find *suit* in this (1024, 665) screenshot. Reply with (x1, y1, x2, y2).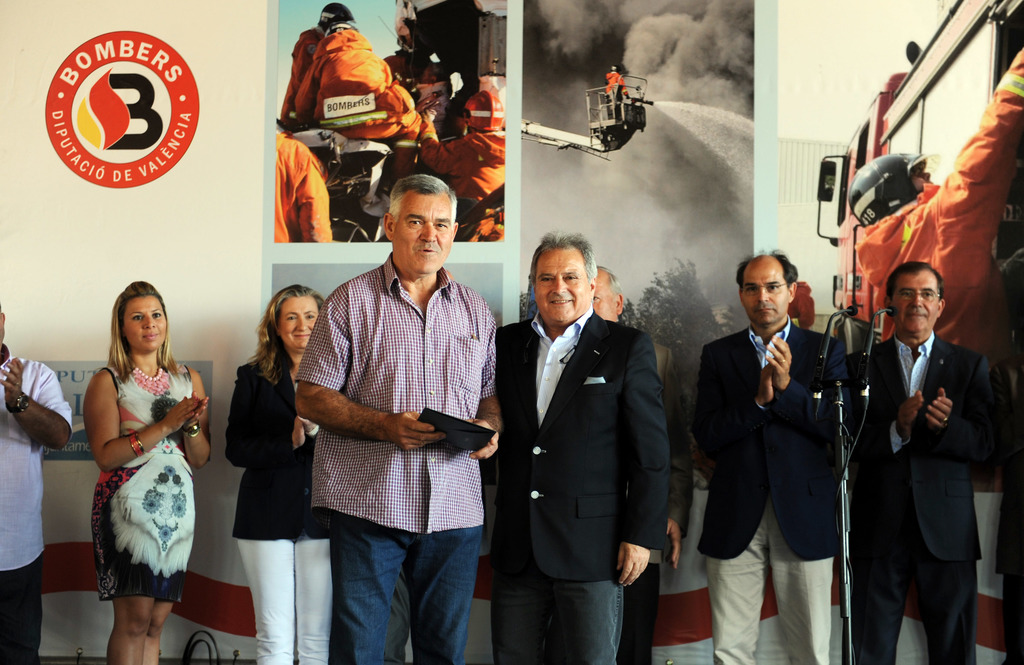
(694, 325, 855, 664).
